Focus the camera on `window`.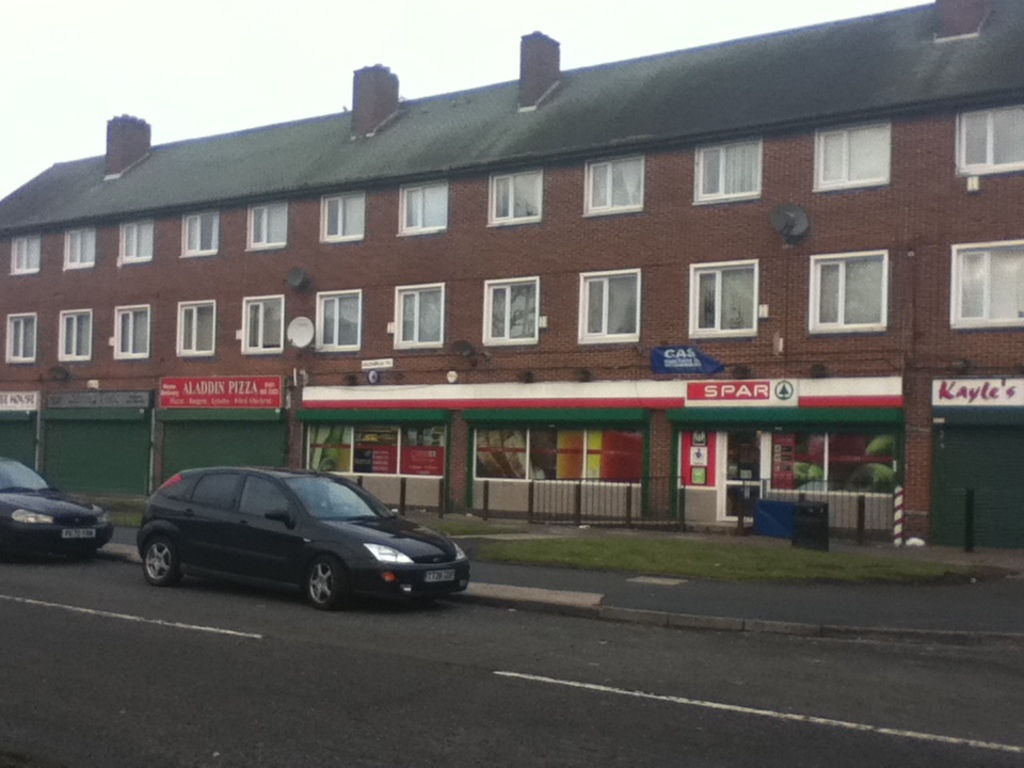
Focus region: [484,273,538,341].
